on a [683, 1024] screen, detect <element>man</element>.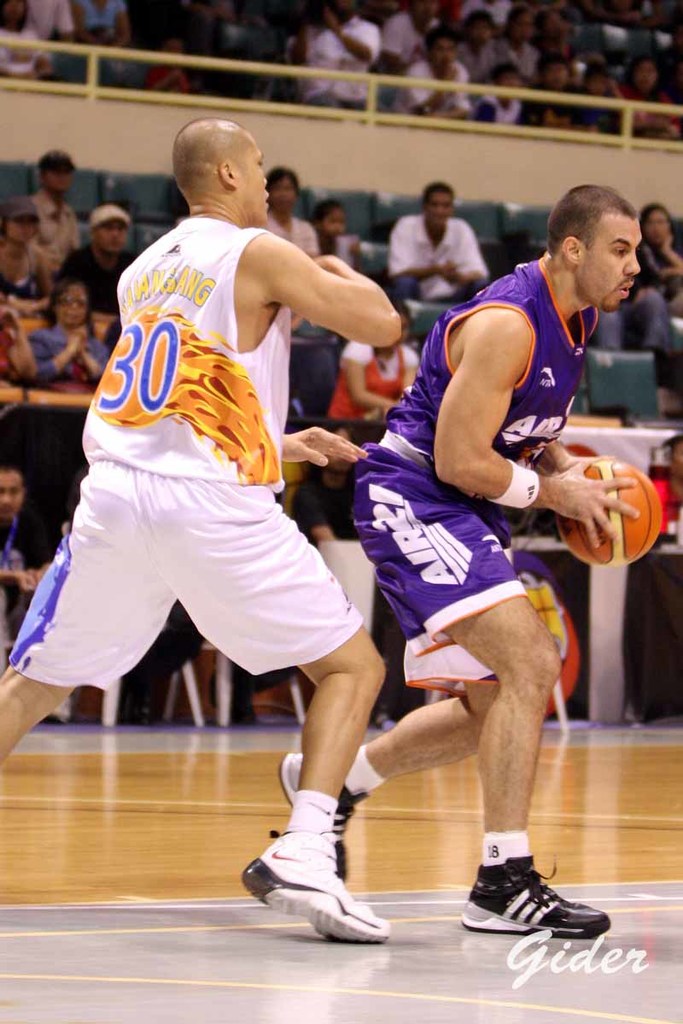
382 180 487 301.
